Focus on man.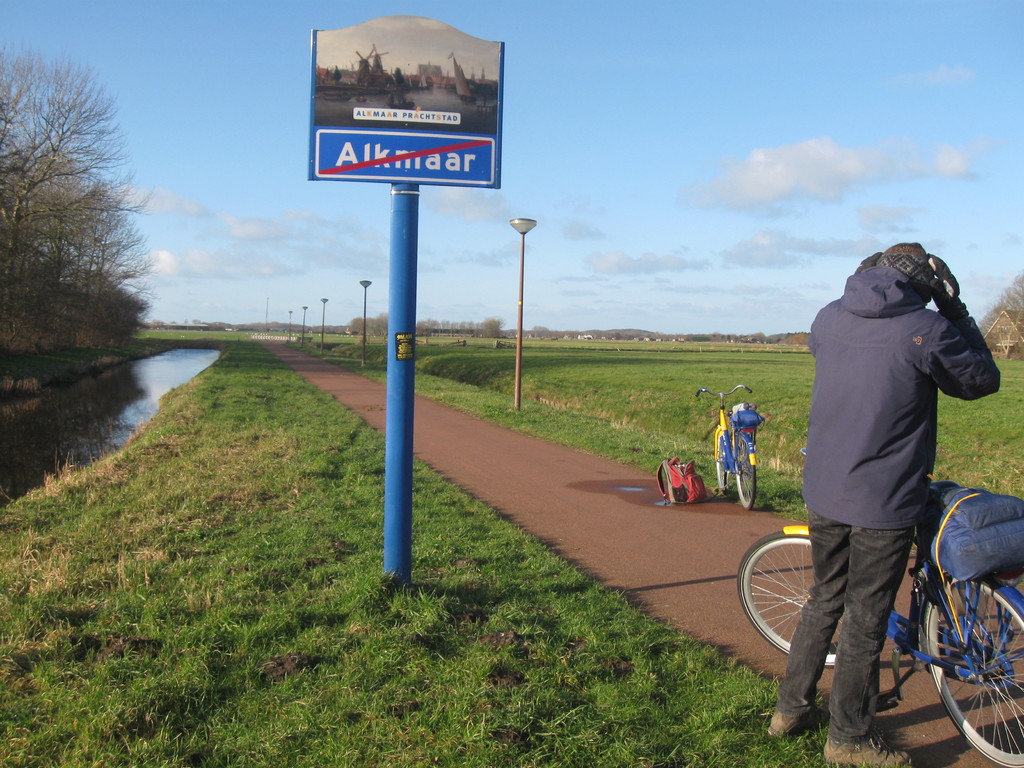
Focused at BBox(766, 209, 1016, 767).
